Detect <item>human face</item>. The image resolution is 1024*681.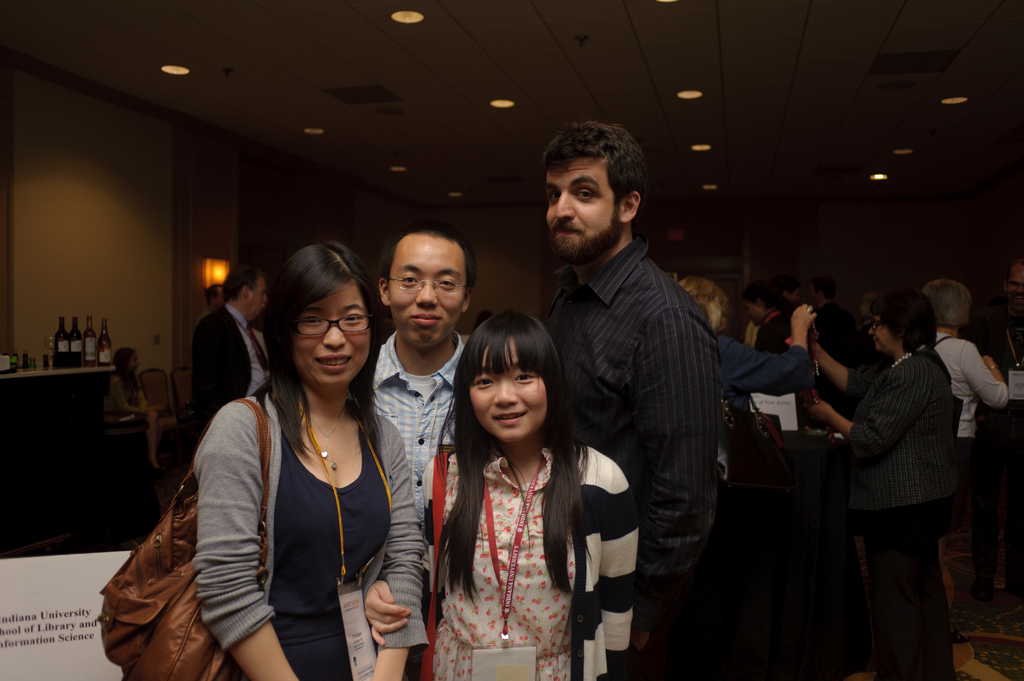
(866,316,905,351).
